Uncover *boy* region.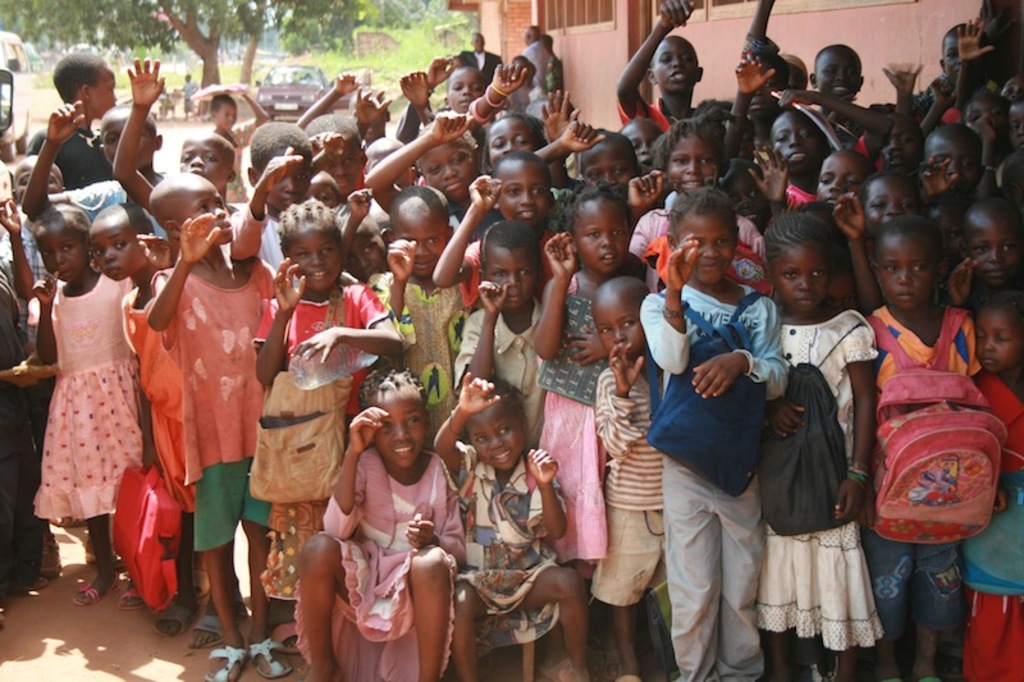
Uncovered: BBox(453, 223, 553, 435).
